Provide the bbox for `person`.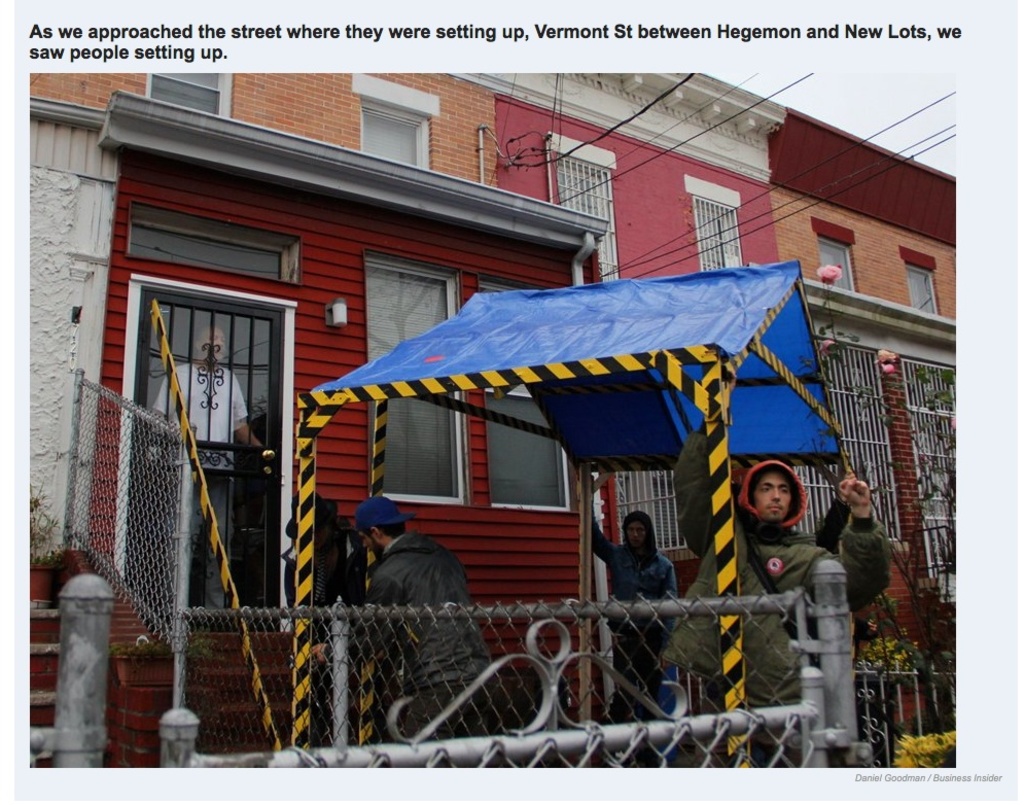
[592,494,681,716].
